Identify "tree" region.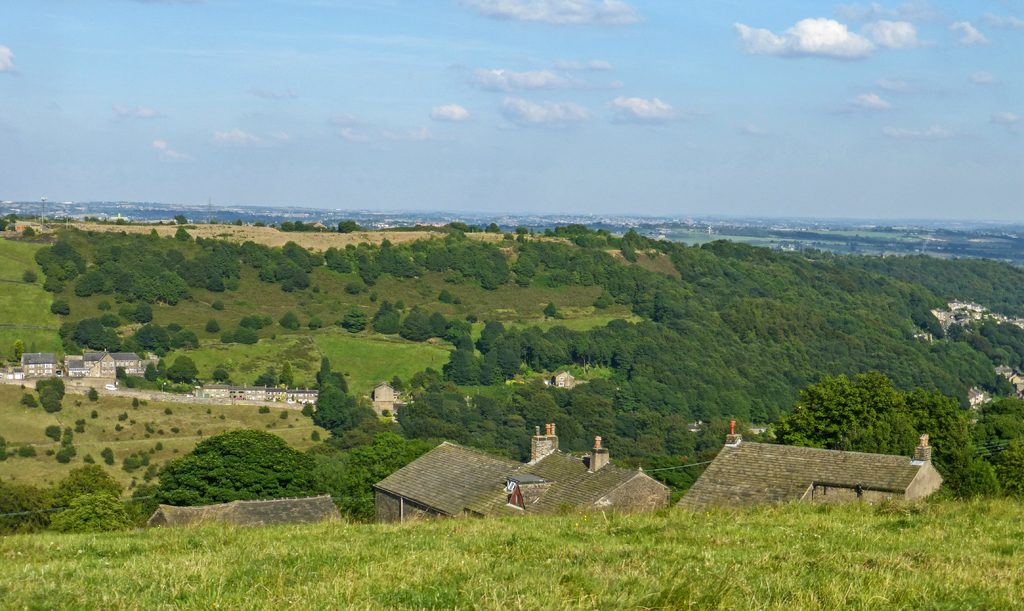
Region: bbox=(147, 428, 312, 512).
